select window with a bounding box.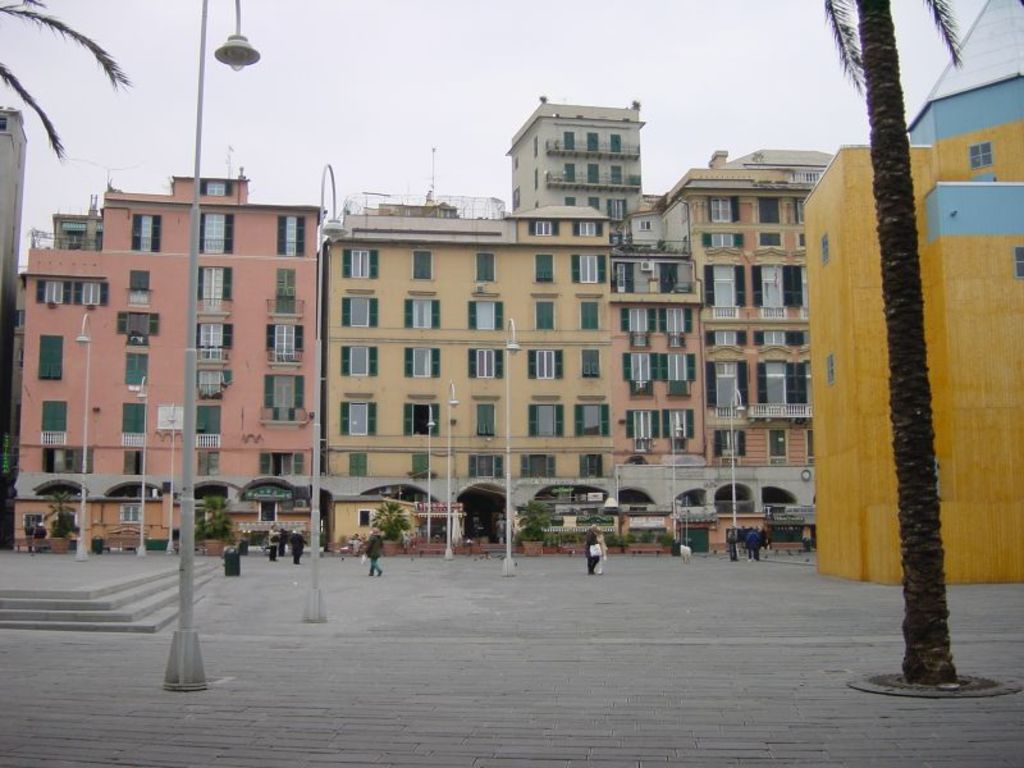
select_region(580, 453, 603, 477).
